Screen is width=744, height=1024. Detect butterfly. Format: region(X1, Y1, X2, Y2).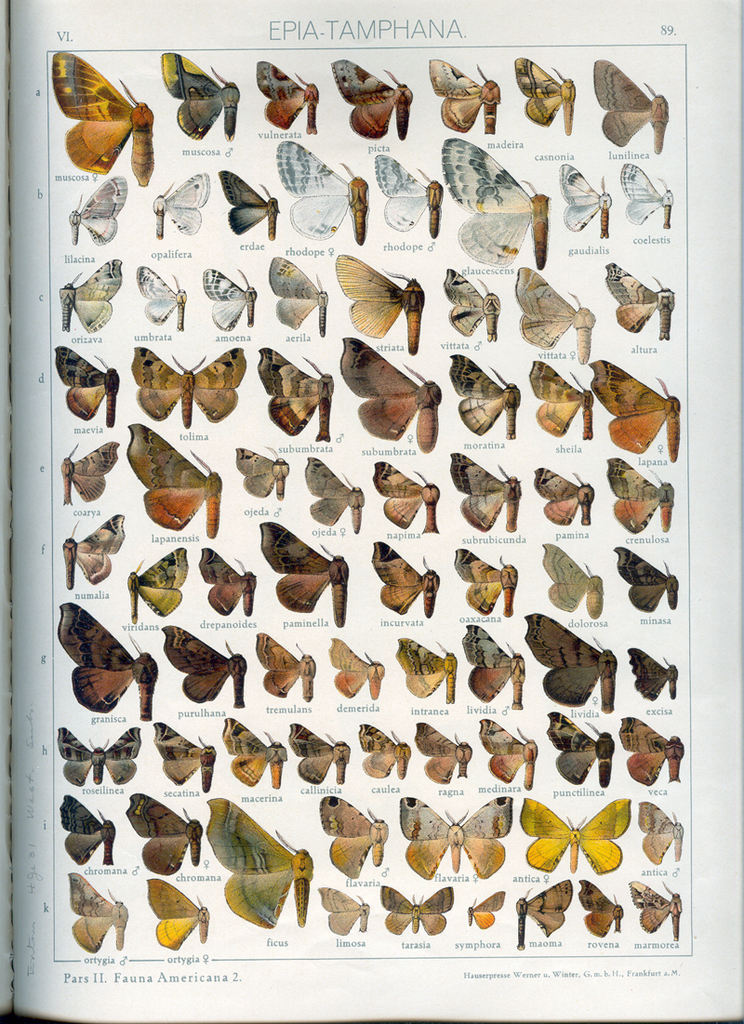
region(557, 162, 612, 236).
